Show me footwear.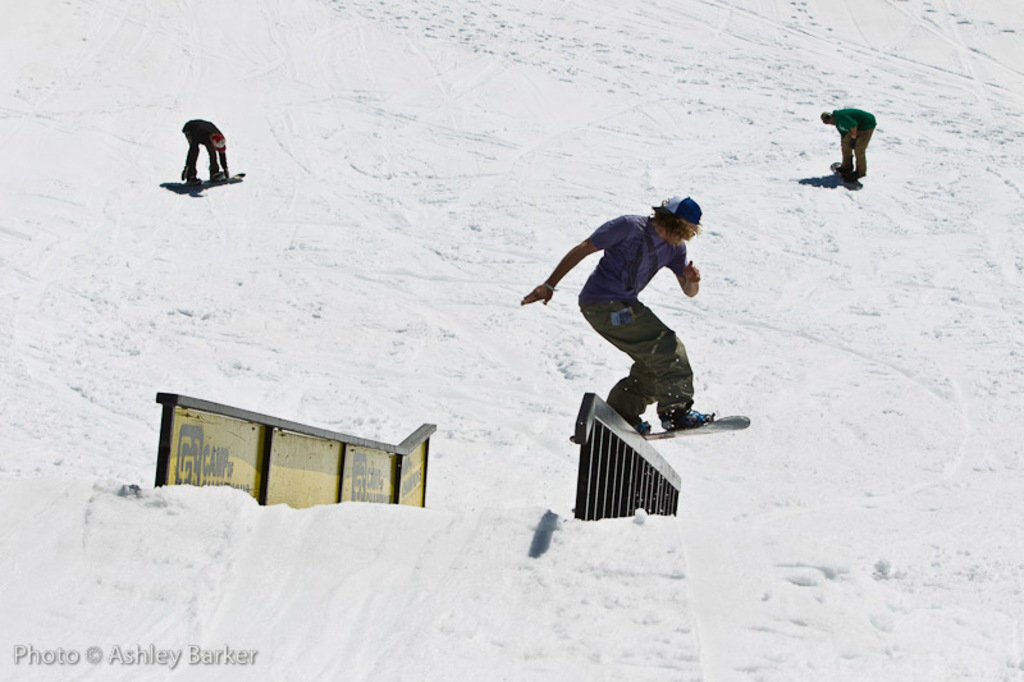
footwear is here: (x1=187, y1=178, x2=189, y2=179).
